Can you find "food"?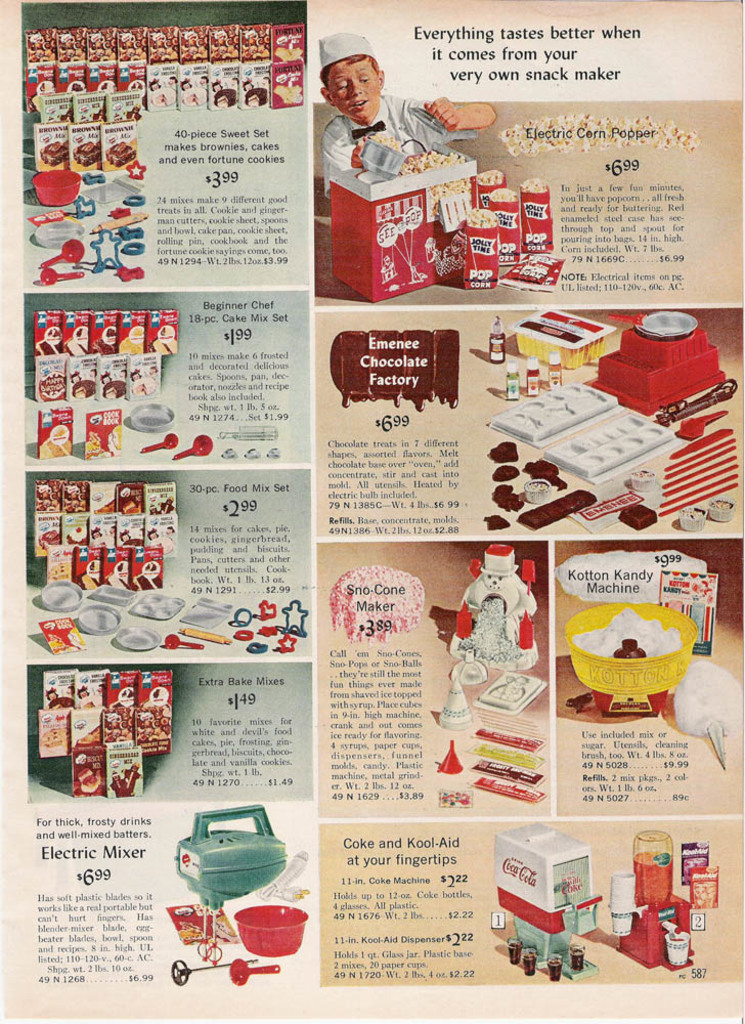
Yes, bounding box: region(519, 456, 567, 488).
